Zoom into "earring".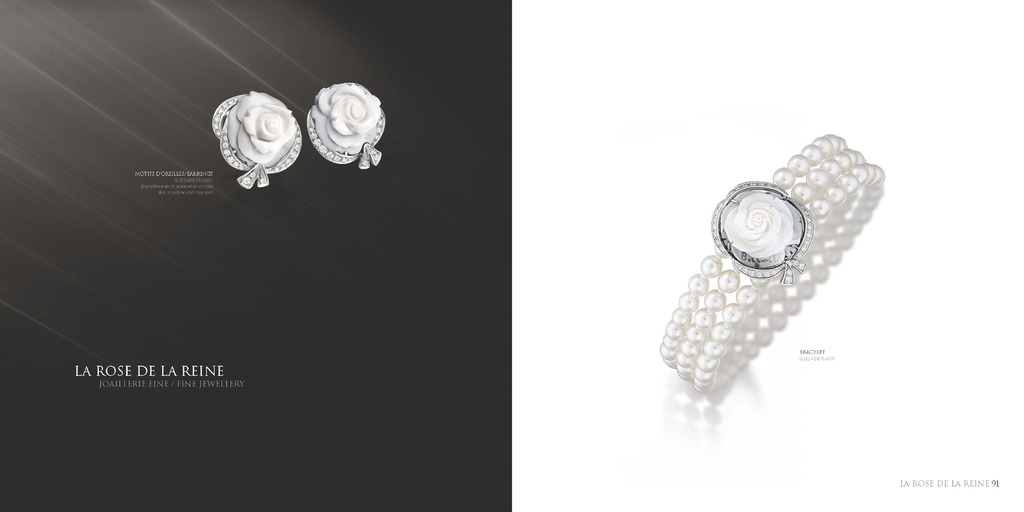
Zoom target: x1=303 y1=78 x2=388 y2=173.
